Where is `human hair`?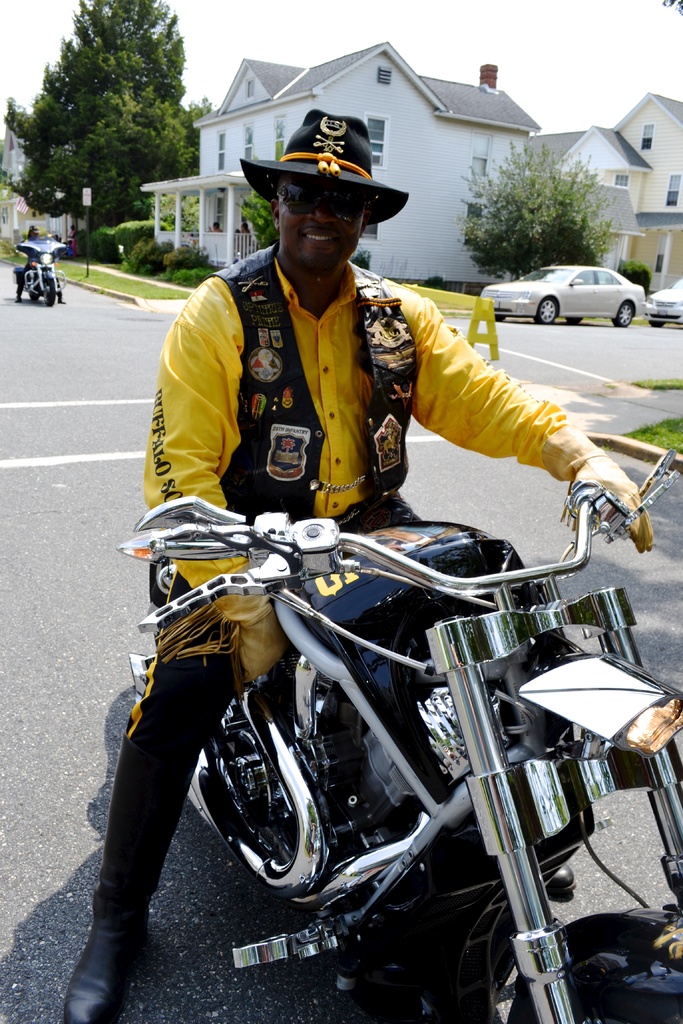
(x1=360, y1=201, x2=386, y2=238).
